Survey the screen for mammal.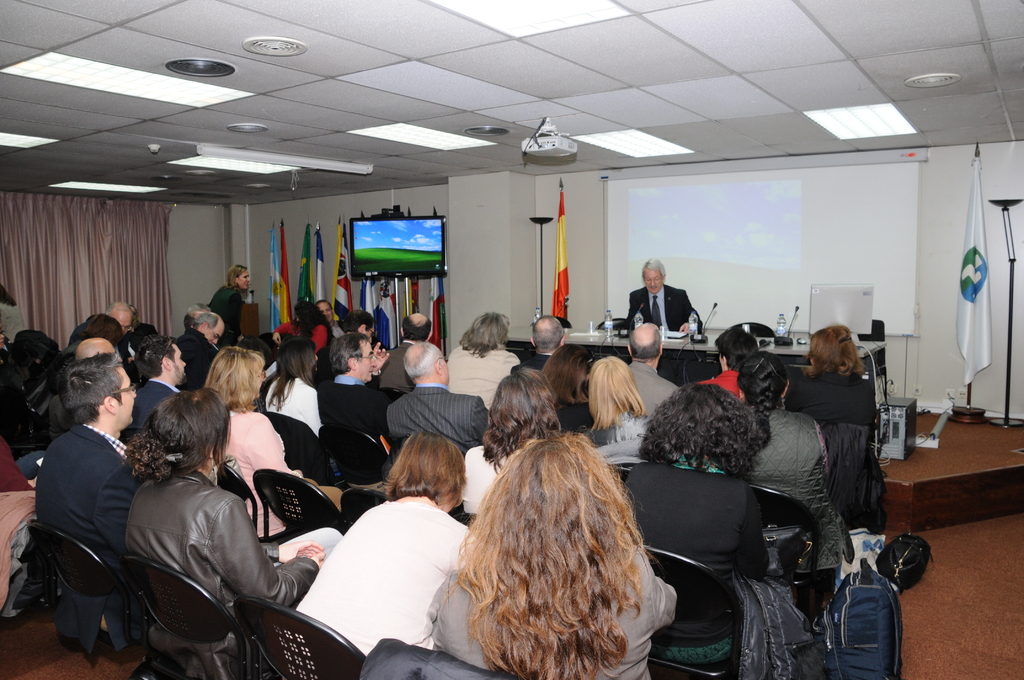
Survey found: [443, 430, 682, 675].
